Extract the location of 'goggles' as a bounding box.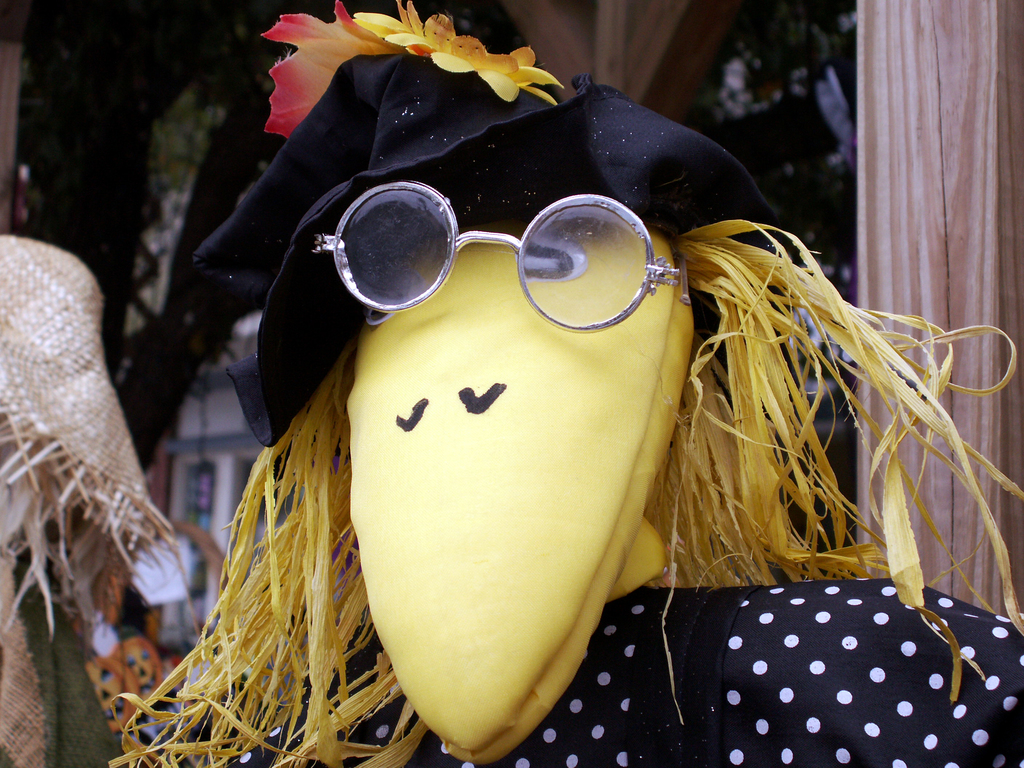
<box>267,166,610,326</box>.
